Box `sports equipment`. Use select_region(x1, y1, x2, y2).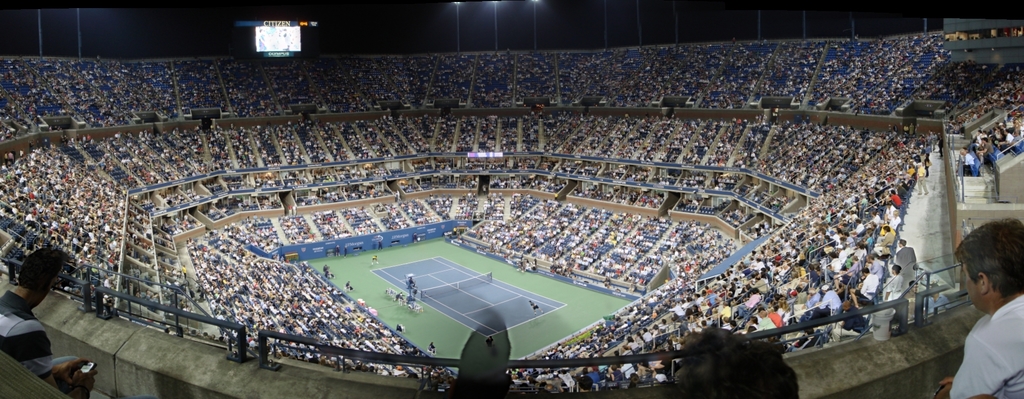
select_region(420, 267, 493, 305).
